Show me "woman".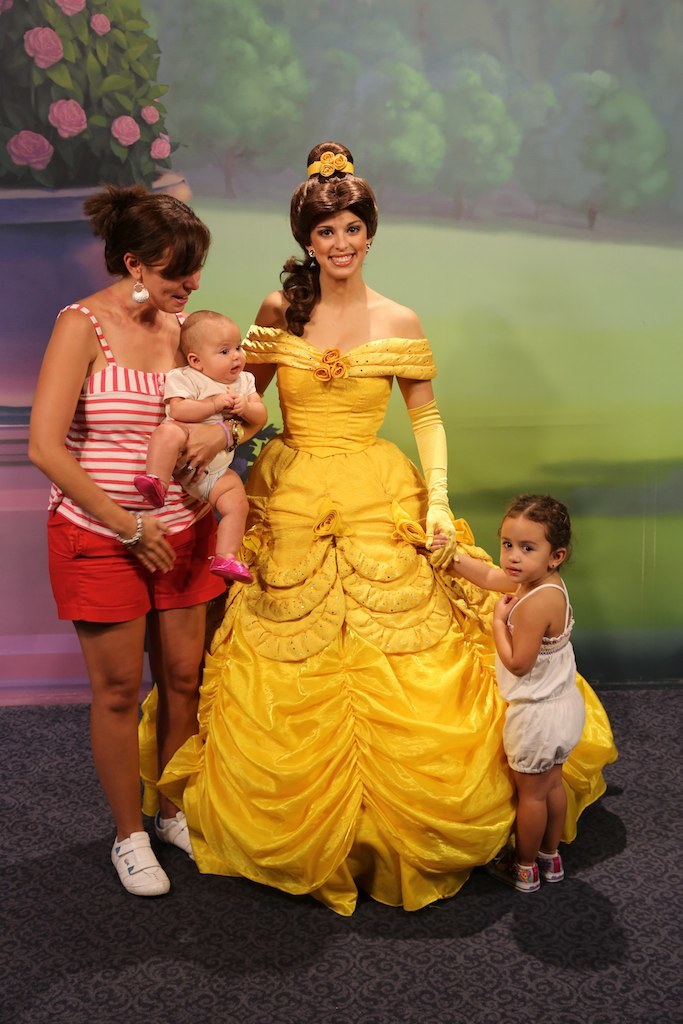
"woman" is here: <region>160, 149, 497, 910</region>.
